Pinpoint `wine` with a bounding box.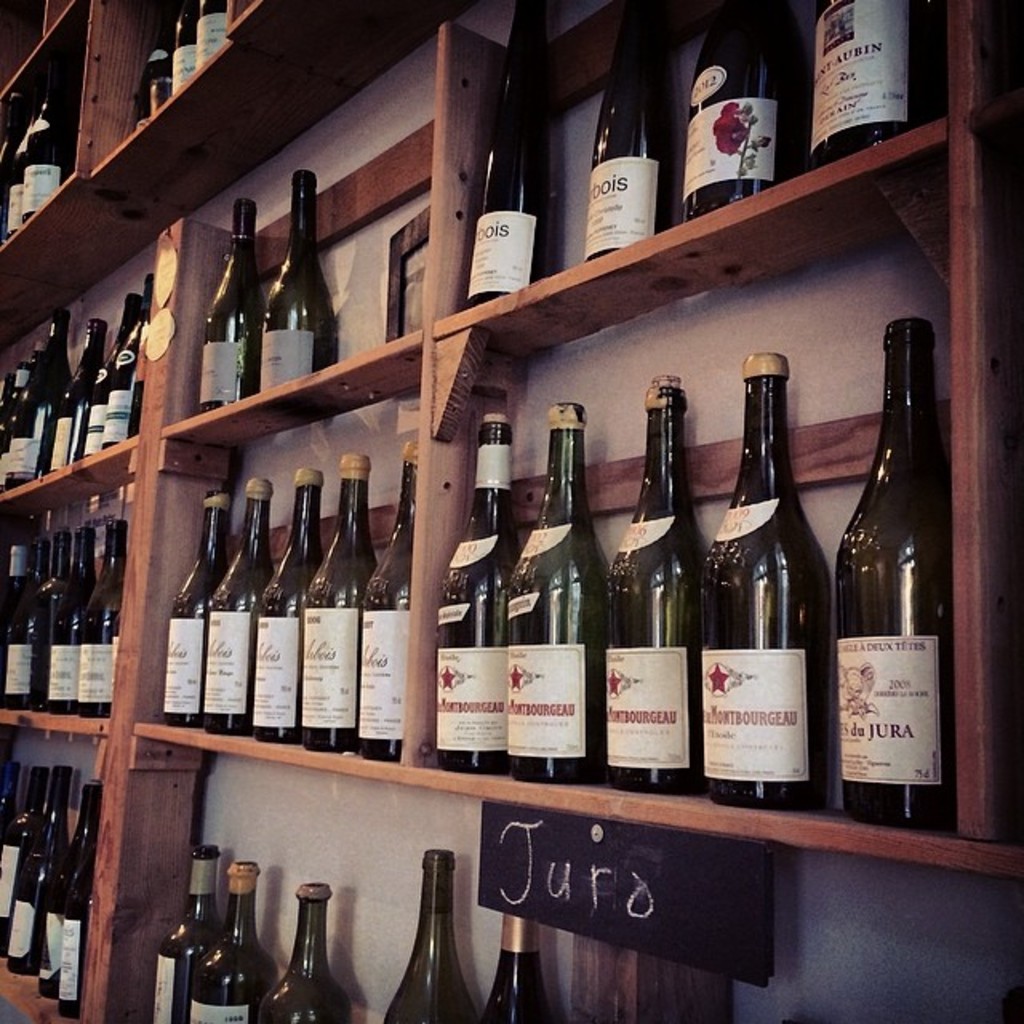
[149, 846, 222, 1022].
